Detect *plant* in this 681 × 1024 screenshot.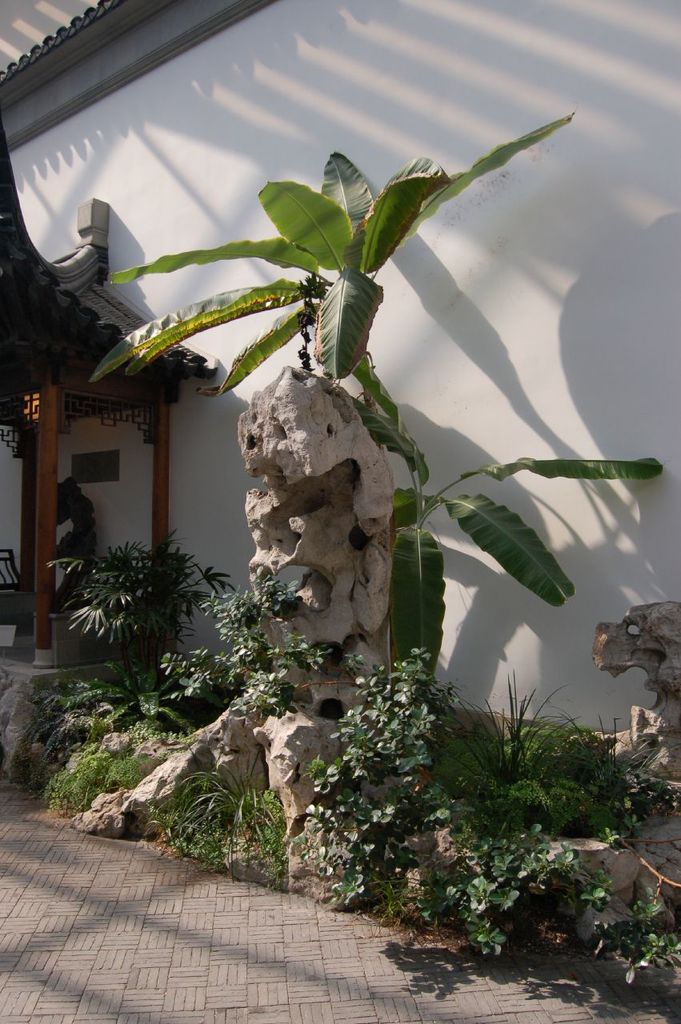
Detection: 157/566/355/725.
